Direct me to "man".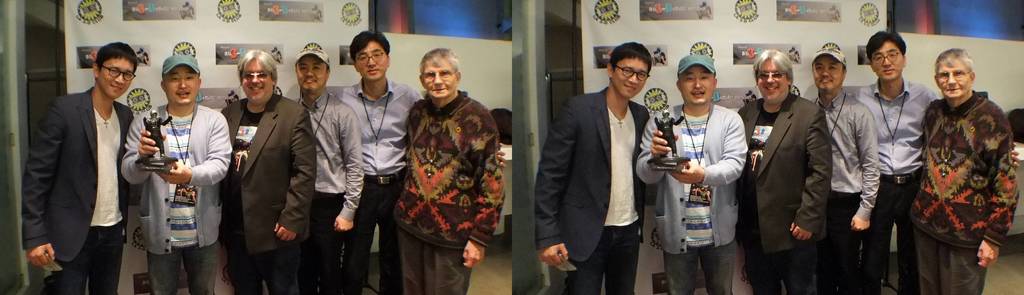
Direction: [853,32,1021,294].
